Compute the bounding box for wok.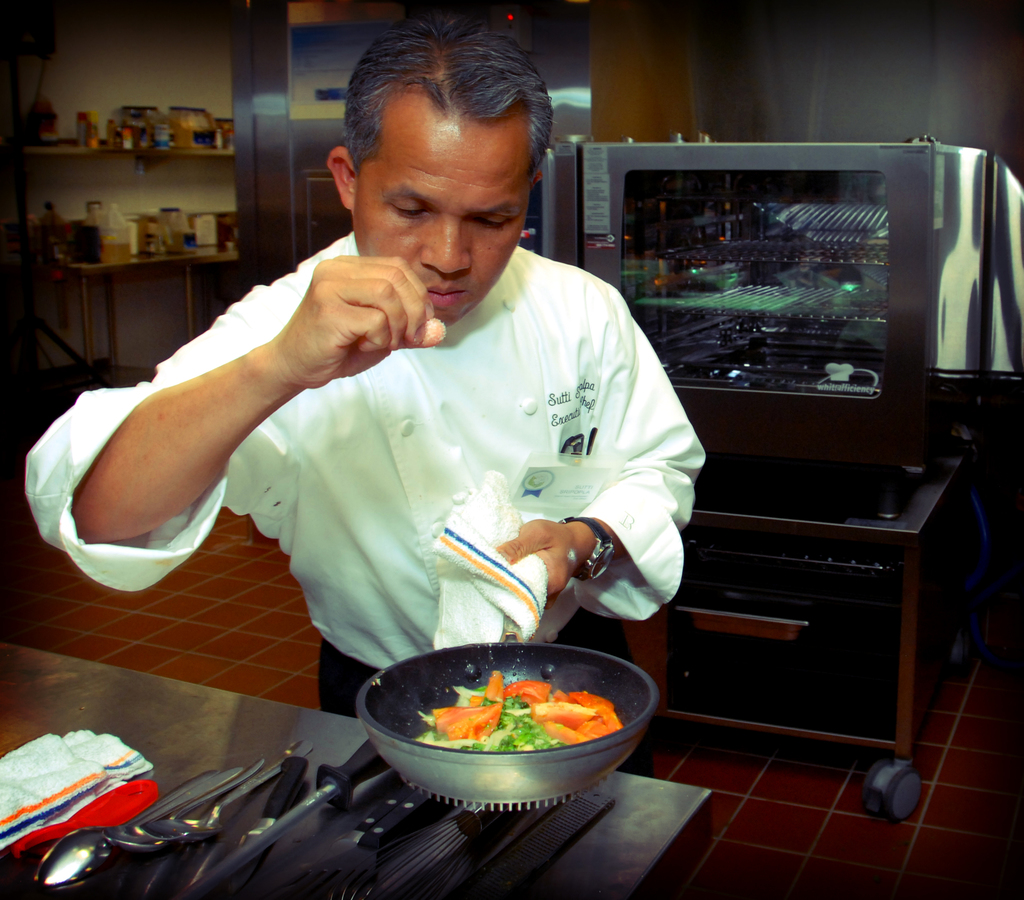
<bbox>346, 507, 666, 819</bbox>.
